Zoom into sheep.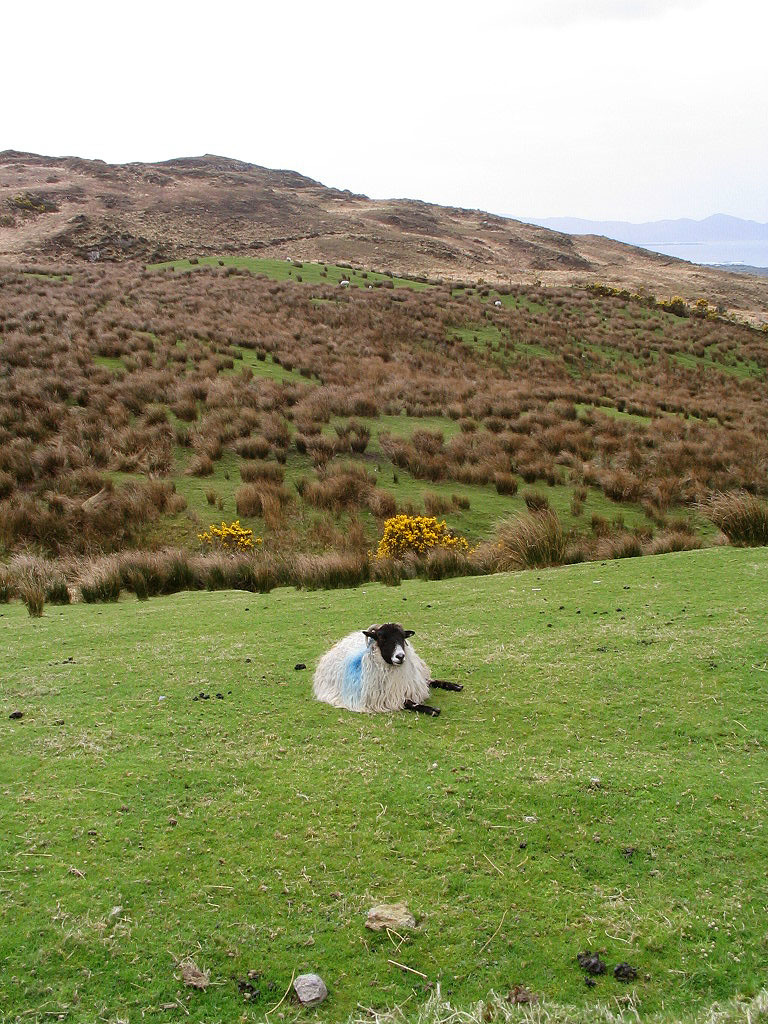
Zoom target: region(307, 616, 468, 712).
